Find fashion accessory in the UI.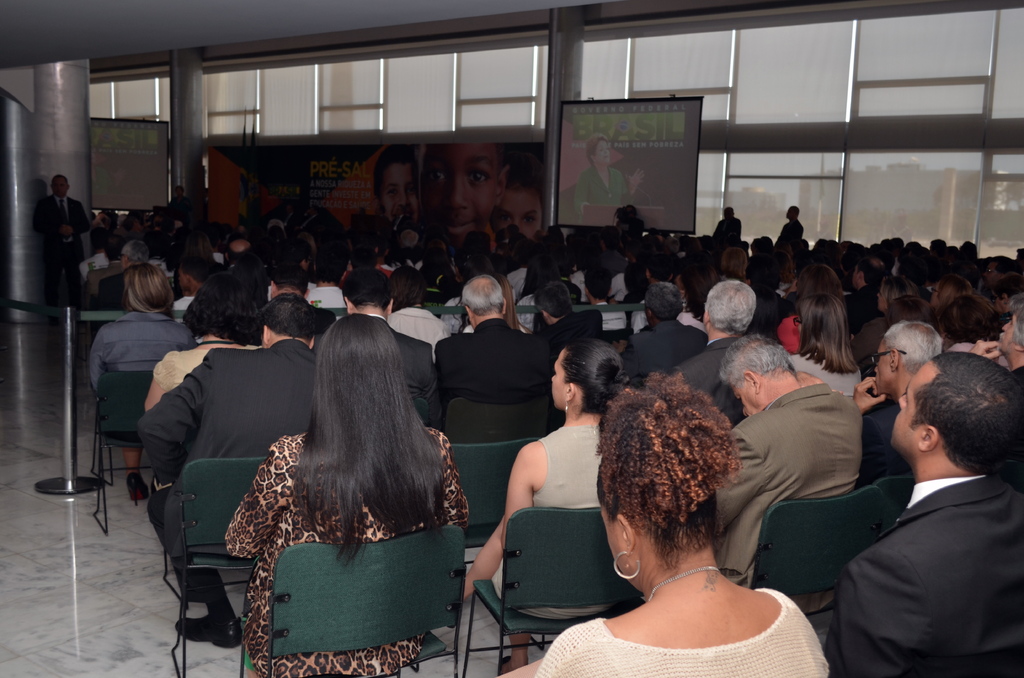
UI element at <bbox>609, 548, 643, 582</bbox>.
